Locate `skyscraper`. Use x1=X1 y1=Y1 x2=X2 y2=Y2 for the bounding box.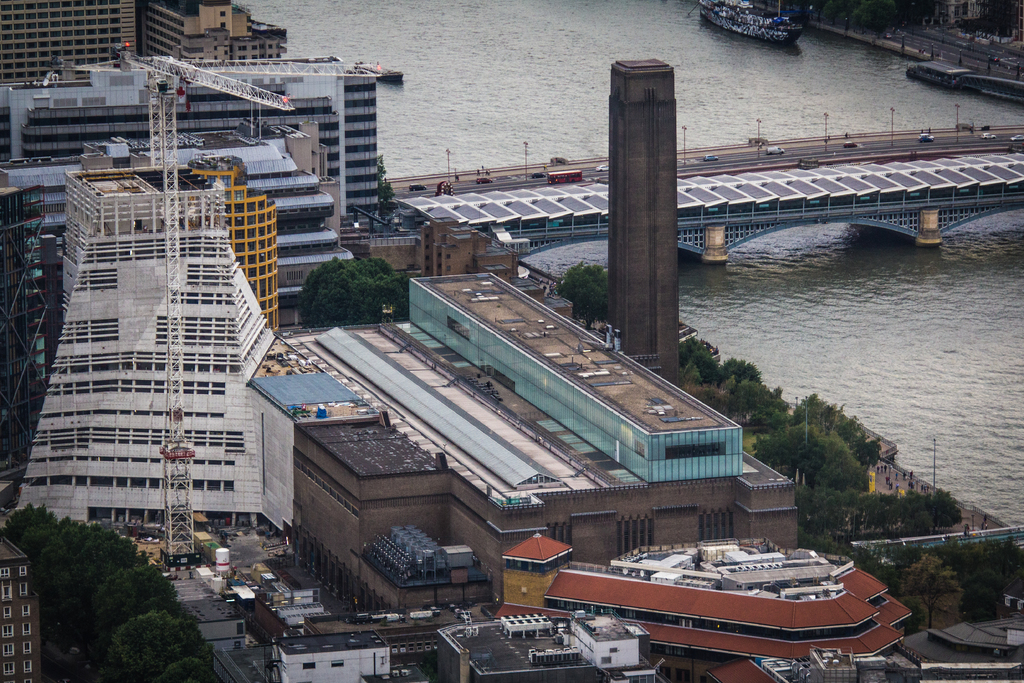
x1=35 y1=166 x2=271 y2=566.
